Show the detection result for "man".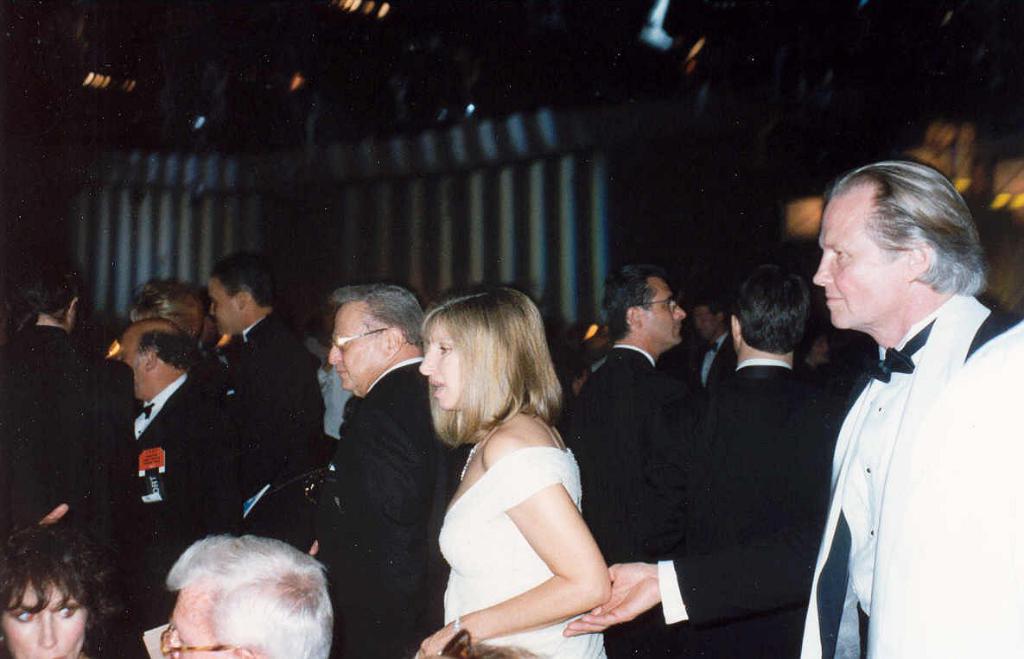
[x1=311, y1=284, x2=468, y2=658].
